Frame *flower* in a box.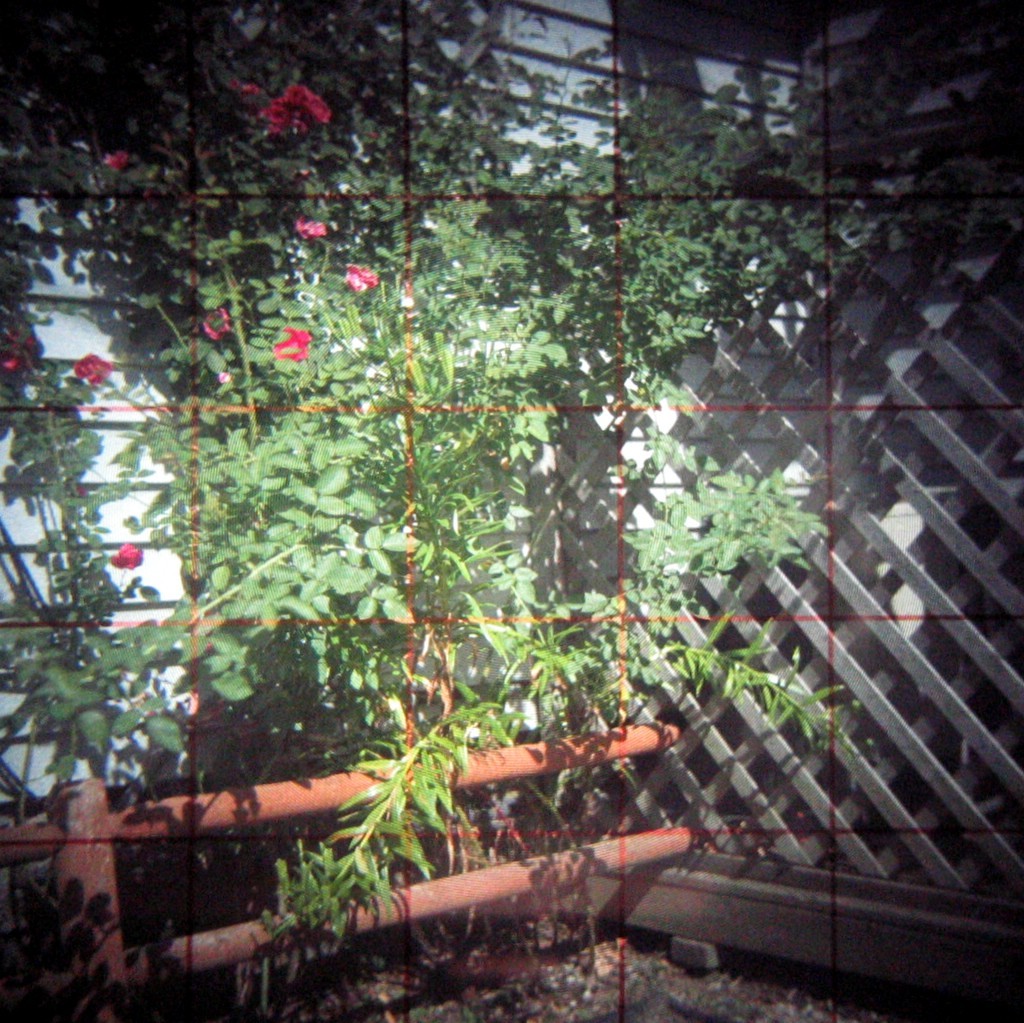
<box>73,345,110,393</box>.
